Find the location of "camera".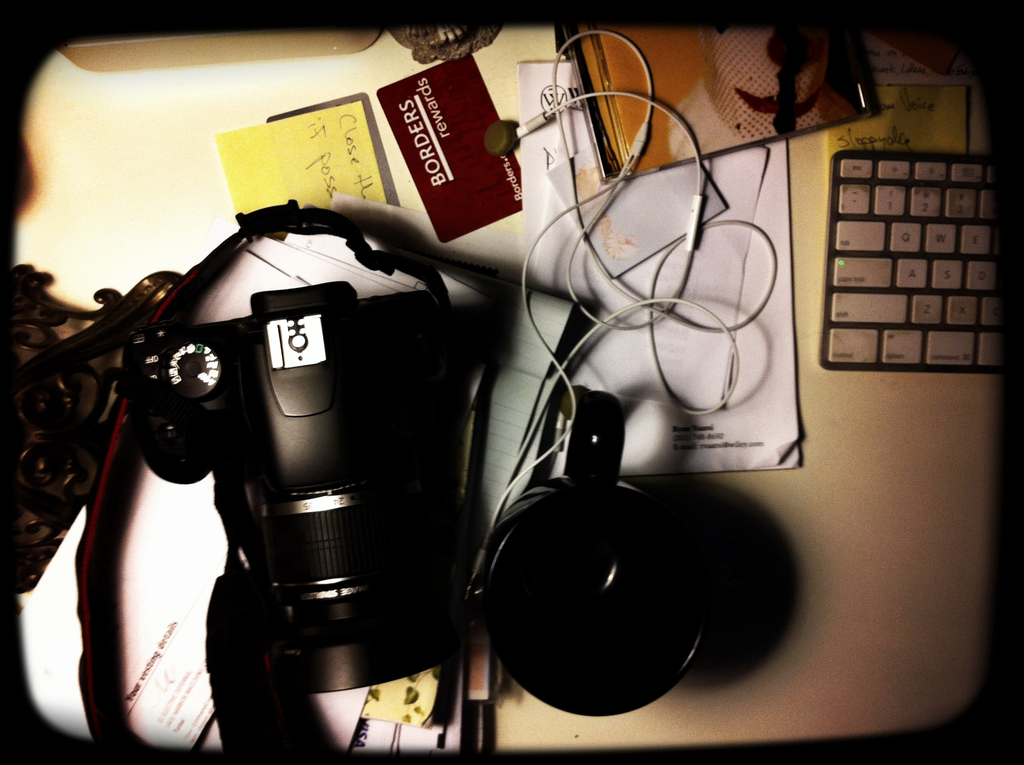
Location: region(158, 221, 504, 718).
